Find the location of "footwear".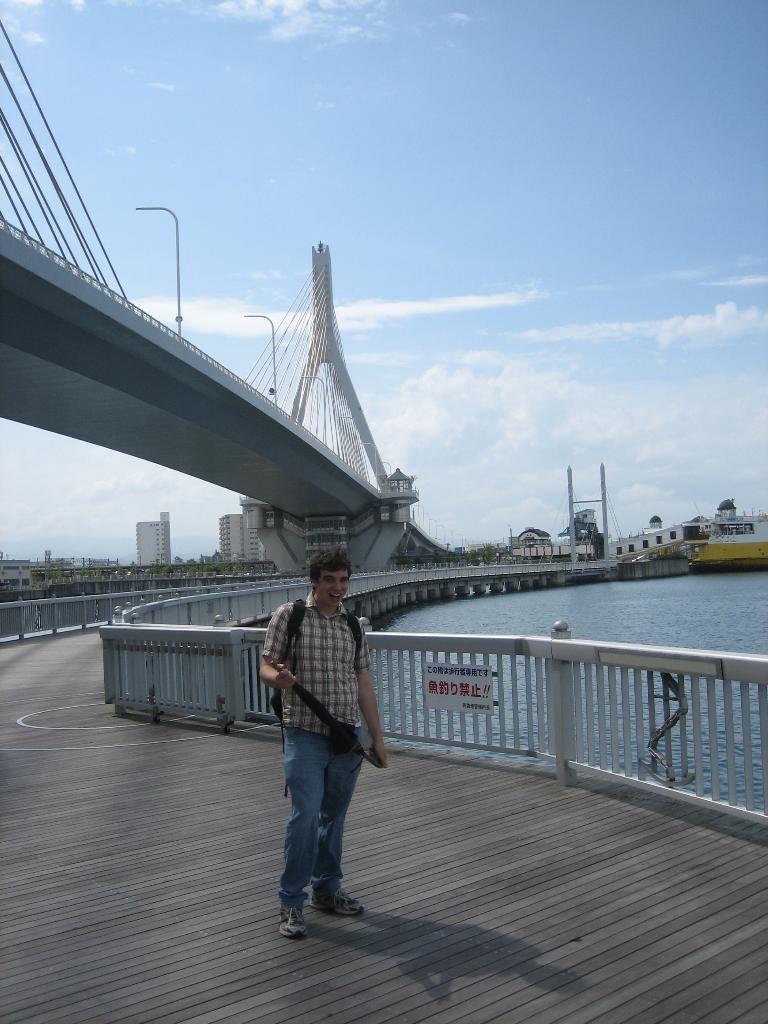
Location: 305,892,363,918.
